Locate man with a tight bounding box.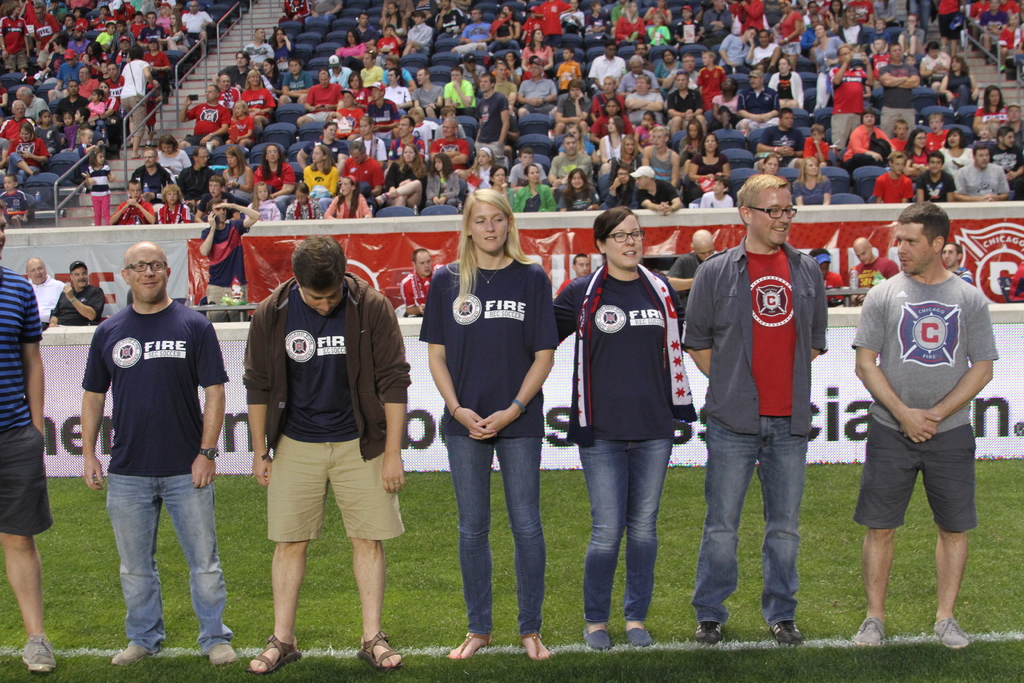
956:140:1009:202.
